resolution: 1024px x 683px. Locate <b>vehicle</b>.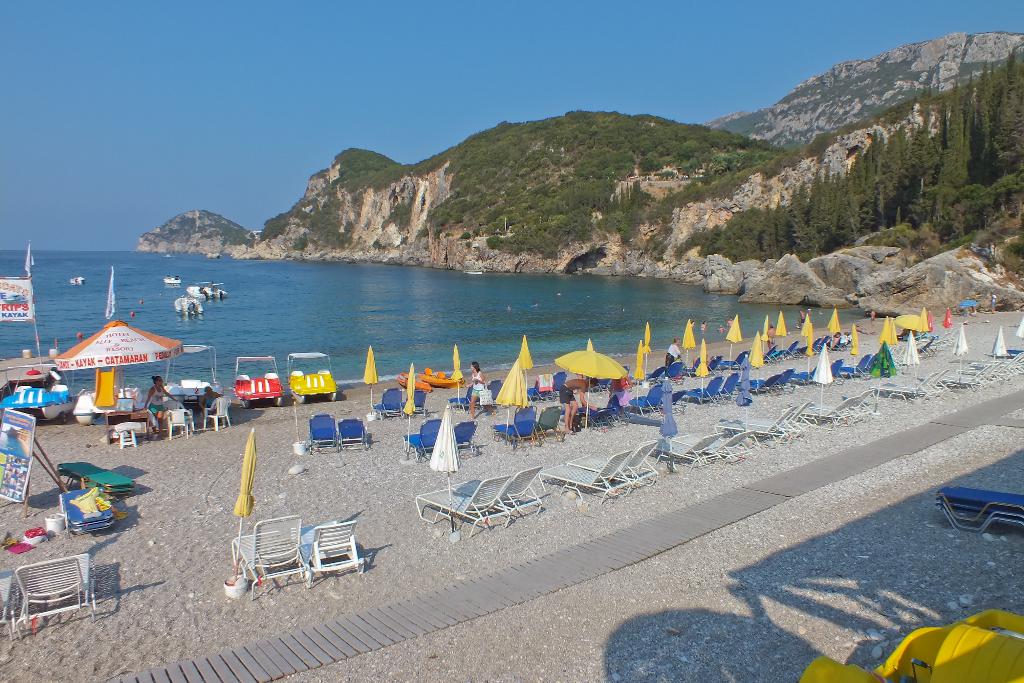
{"left": 234, "top": 355, "right": 286, "bottom": 406}.
